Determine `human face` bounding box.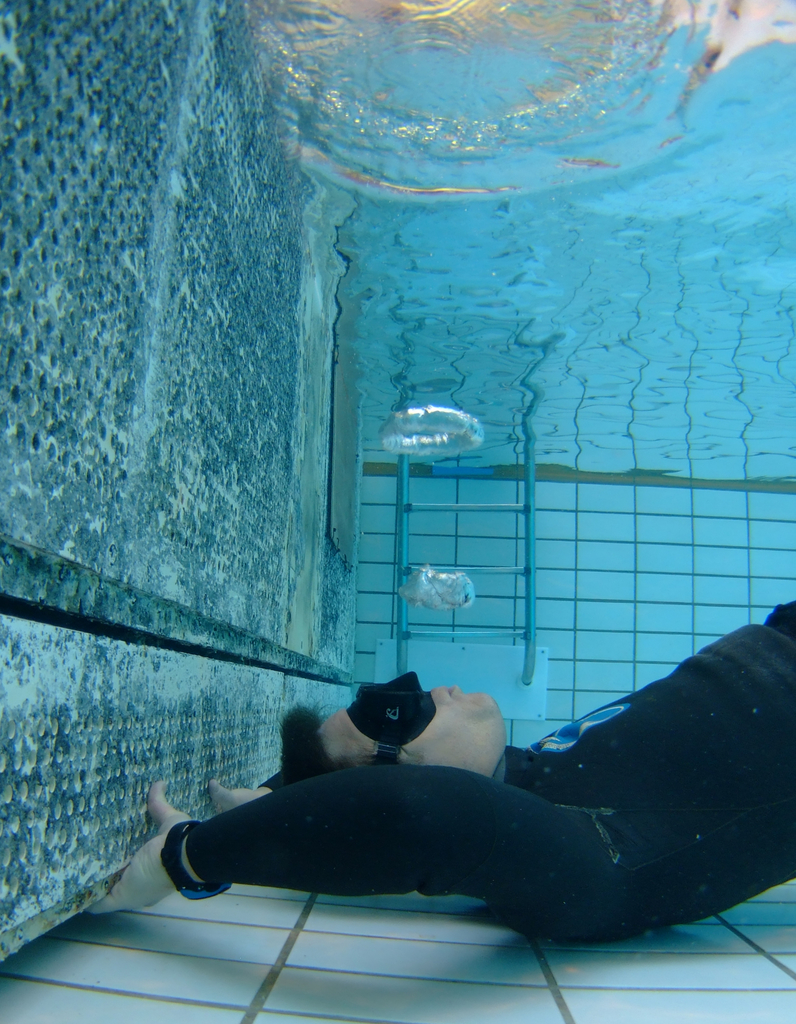
Determined: [left=318, top=672, right=497, bottom=777].
